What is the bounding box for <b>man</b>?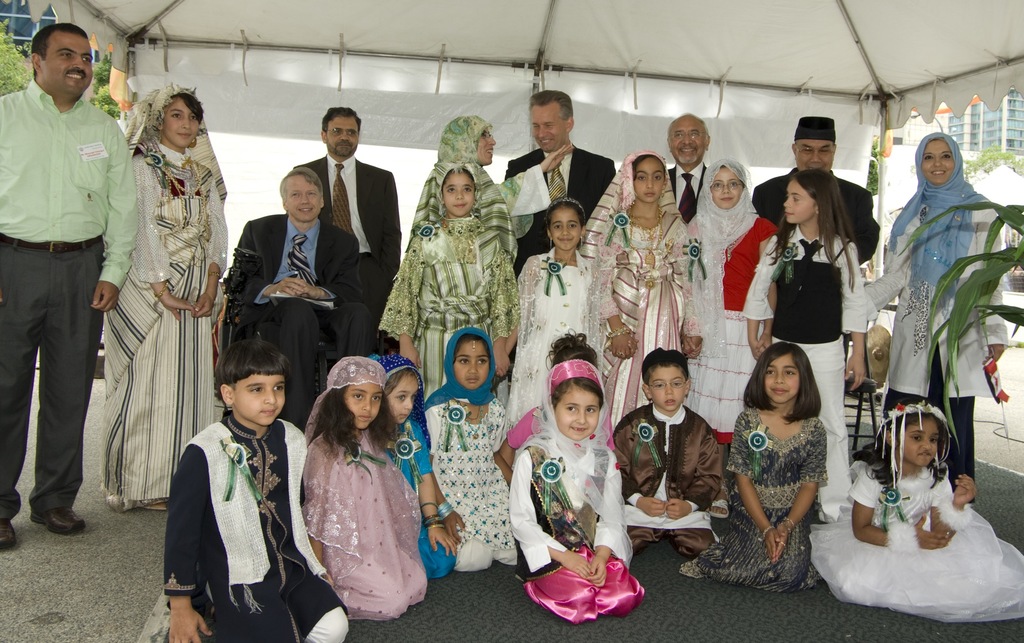
bbox=[748, 117, 881, 309].
